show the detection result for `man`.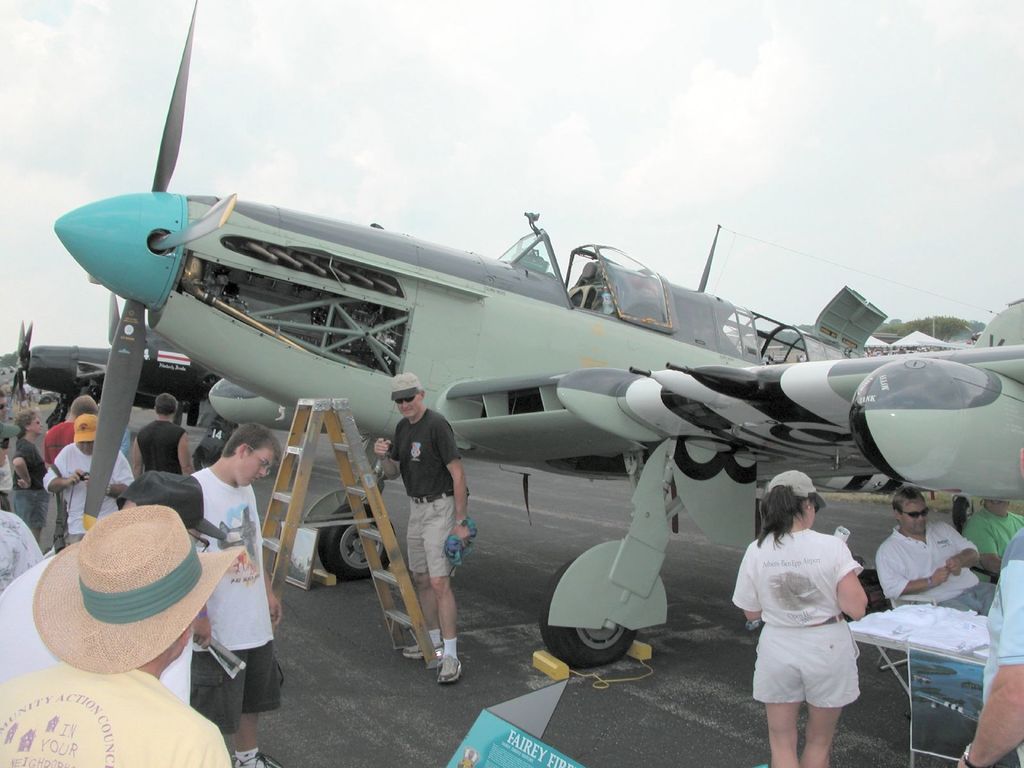
pyautogui.locateOnScreen(0, 472, 230, 704).
